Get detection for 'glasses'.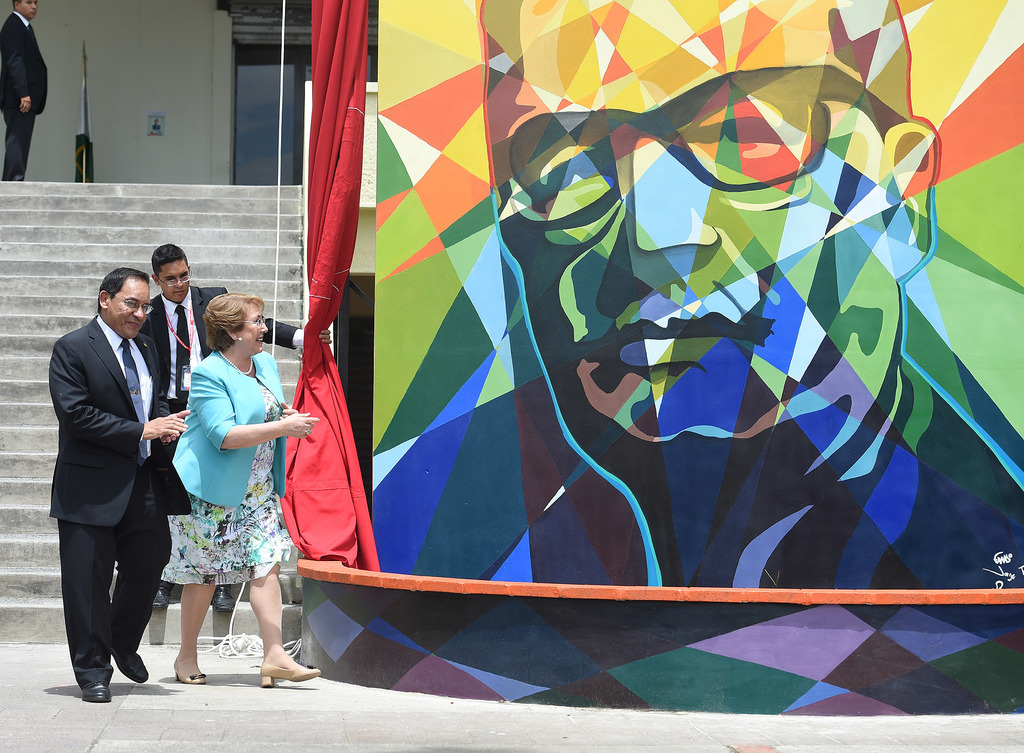
Detection: x1=110, y1=290, x2=156, y2=320.
